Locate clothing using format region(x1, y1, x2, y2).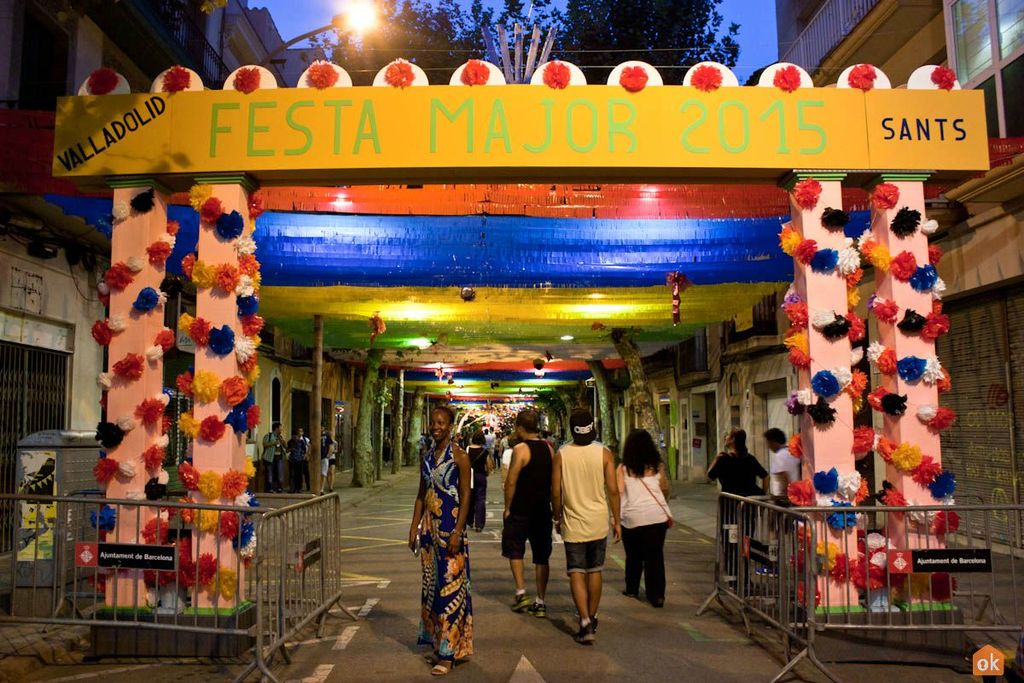
region(770, 446, 799, 530).
